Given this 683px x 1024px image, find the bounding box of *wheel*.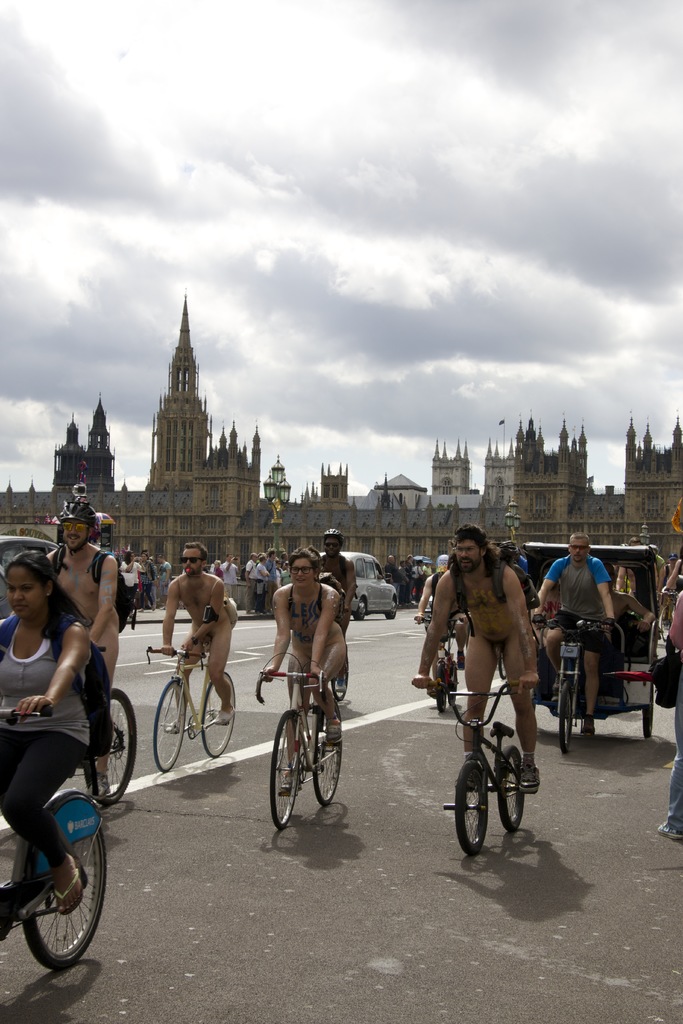
detection(639, 694, 655, 739).
